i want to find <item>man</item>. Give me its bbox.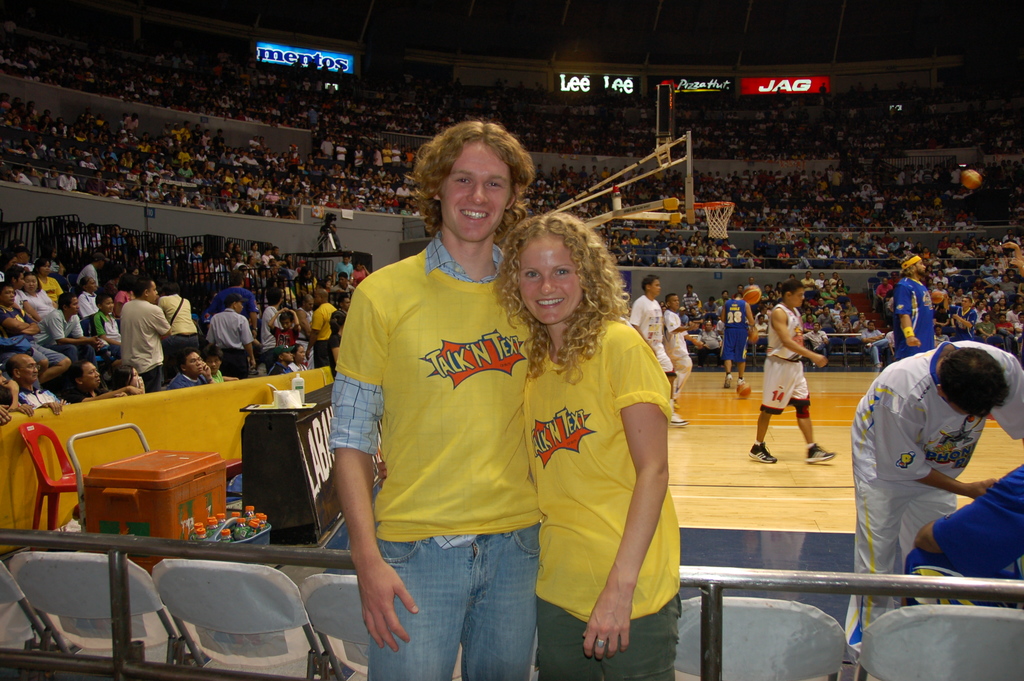
l=803, t=326, r=838, b=365.
